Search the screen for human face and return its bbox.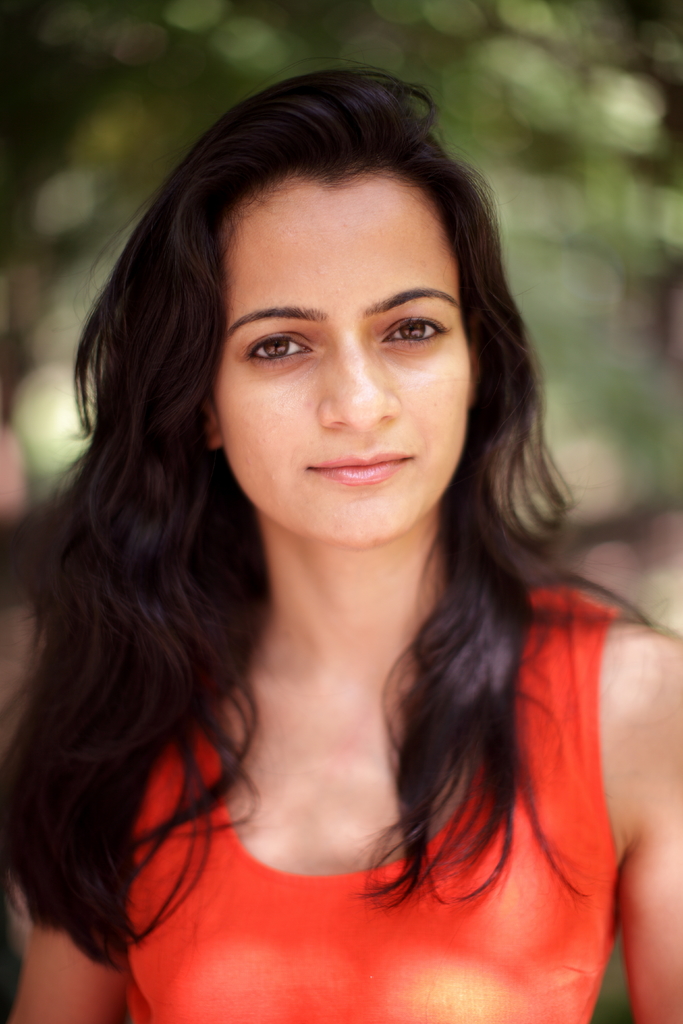
Found: (left=209, top=169, right=472, bottom=548).
